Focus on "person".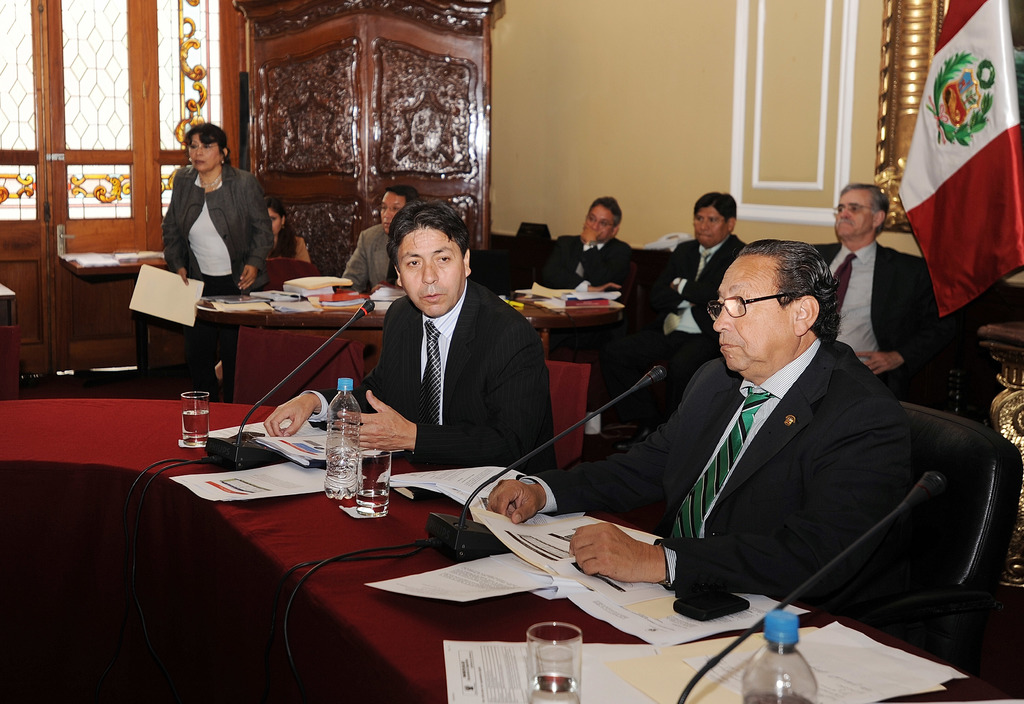
Focused at locate(535, 191, 639, 311).
